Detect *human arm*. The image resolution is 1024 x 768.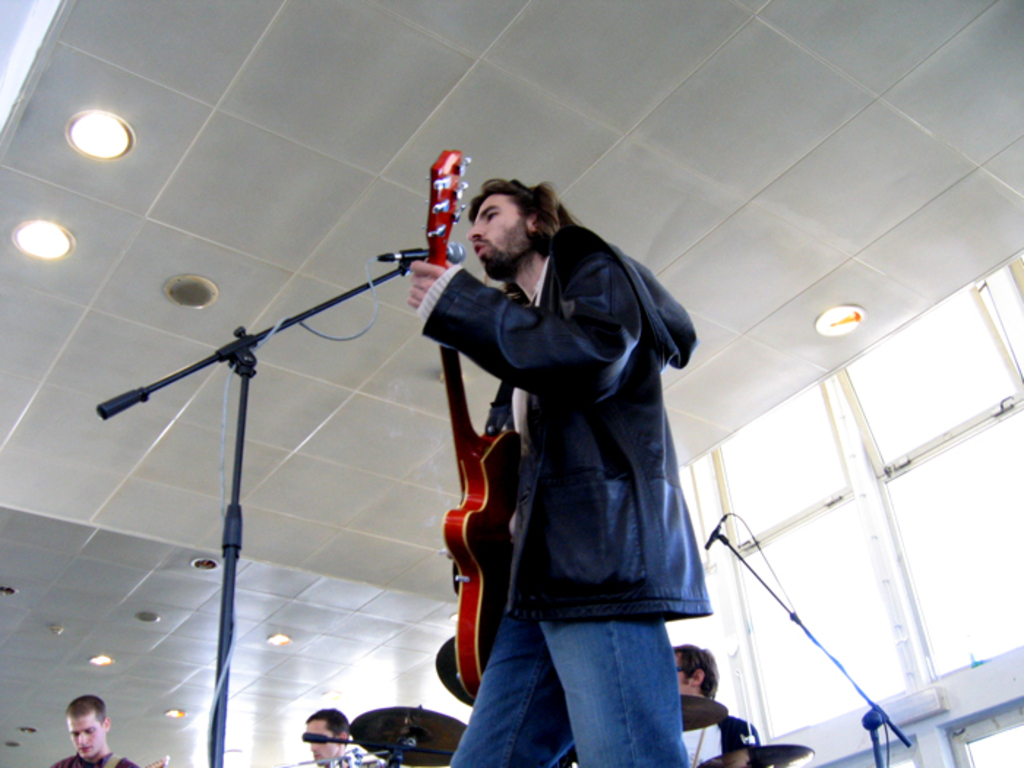
<bbox>402, 238, 647, 410</bbox>.
